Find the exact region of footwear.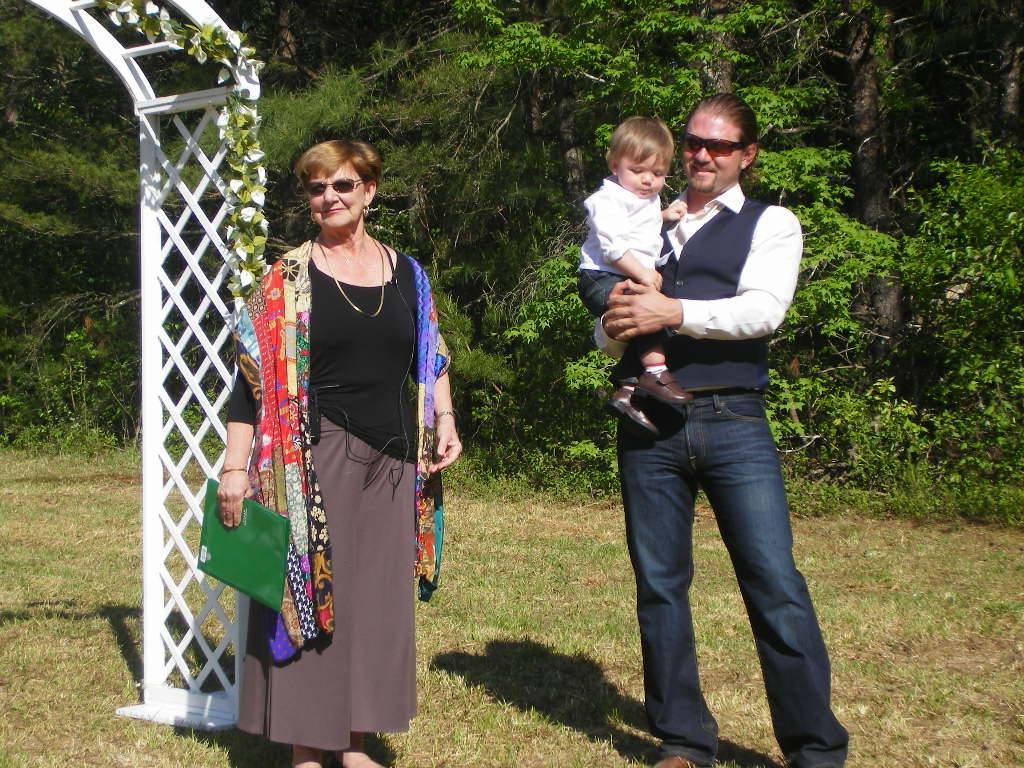
Exact region: 632,365,701,402.
